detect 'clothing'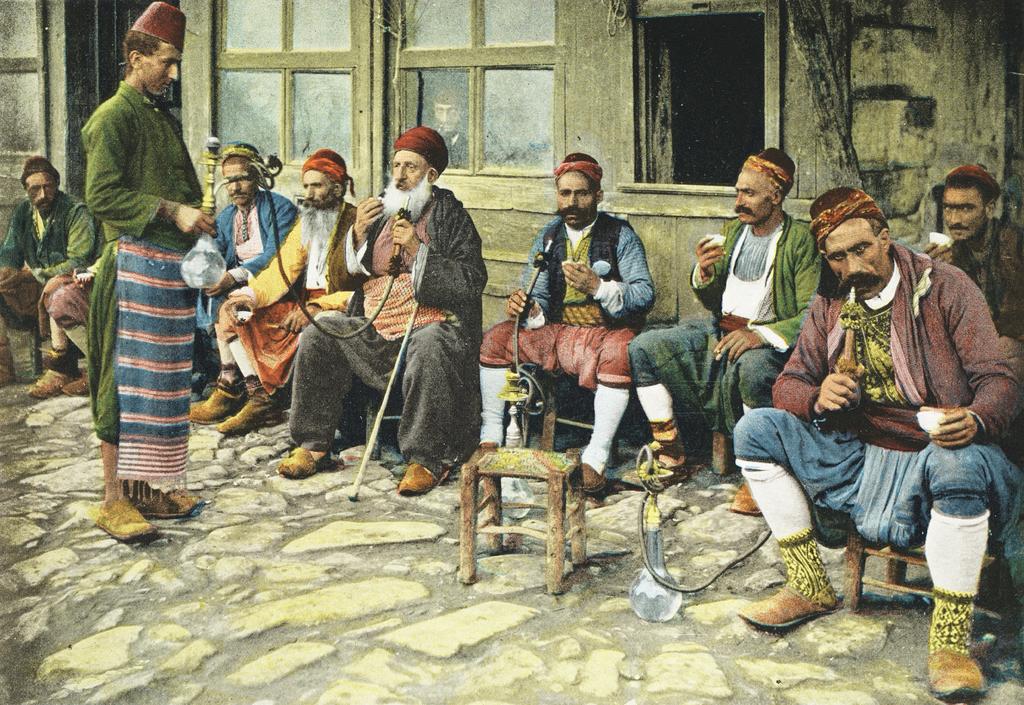
crop(298, 186, 495, 460)
